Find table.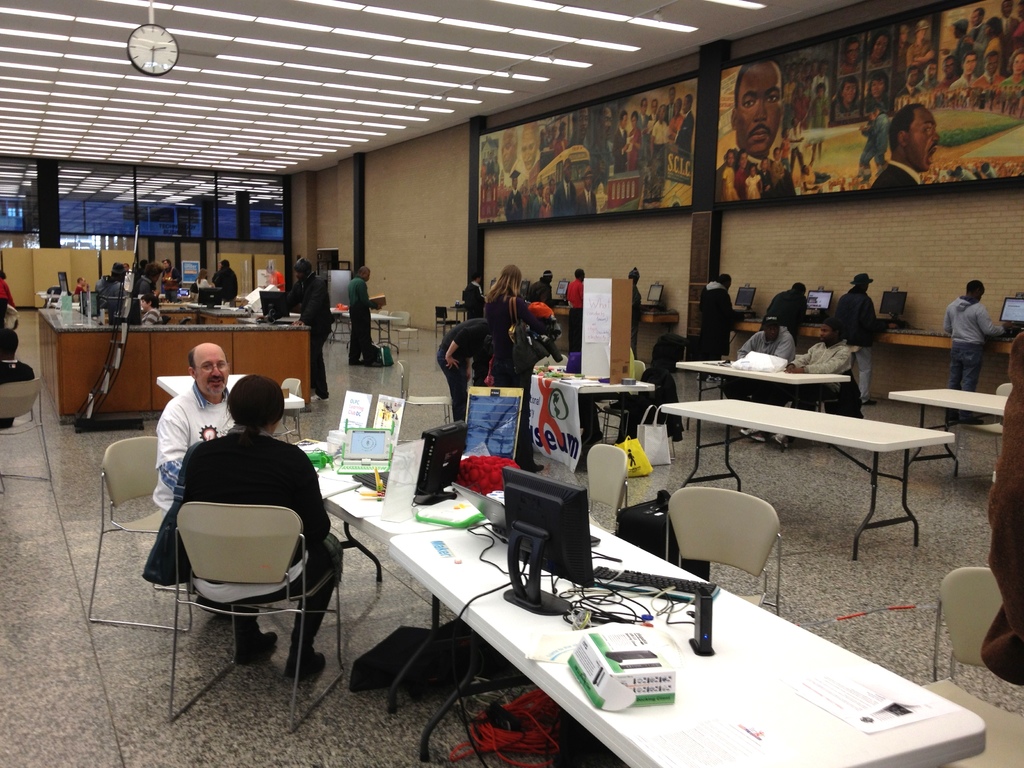
bbox=(336, 308, 402, 355).
